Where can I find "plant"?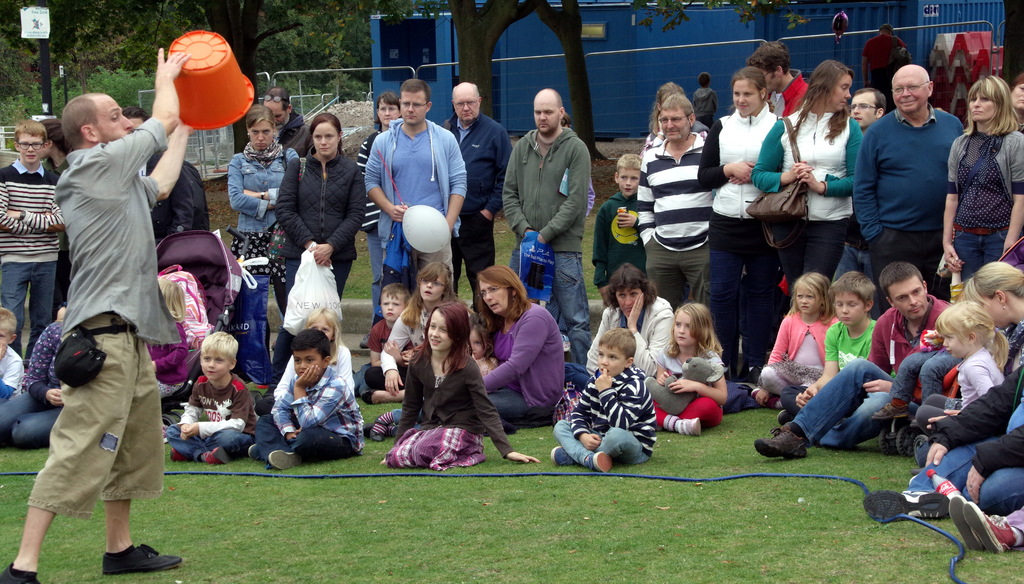
You can find it at {"left": 334, "top": 217, "right": 380, "bottom": 312}.
